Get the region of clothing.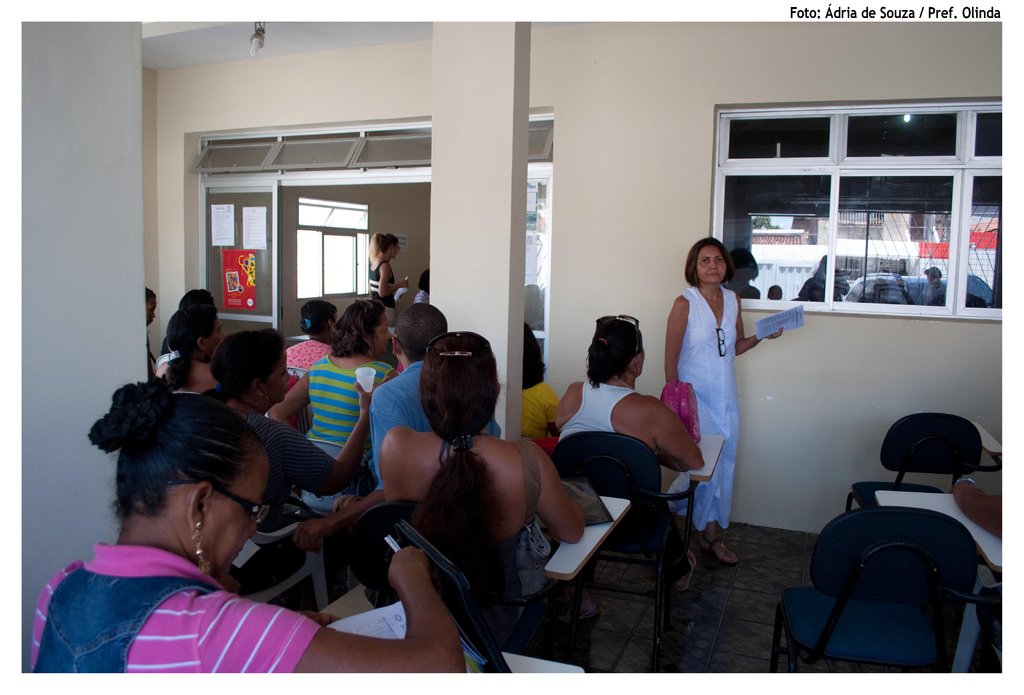
left=248, top=421, right=336, bottom=537.
